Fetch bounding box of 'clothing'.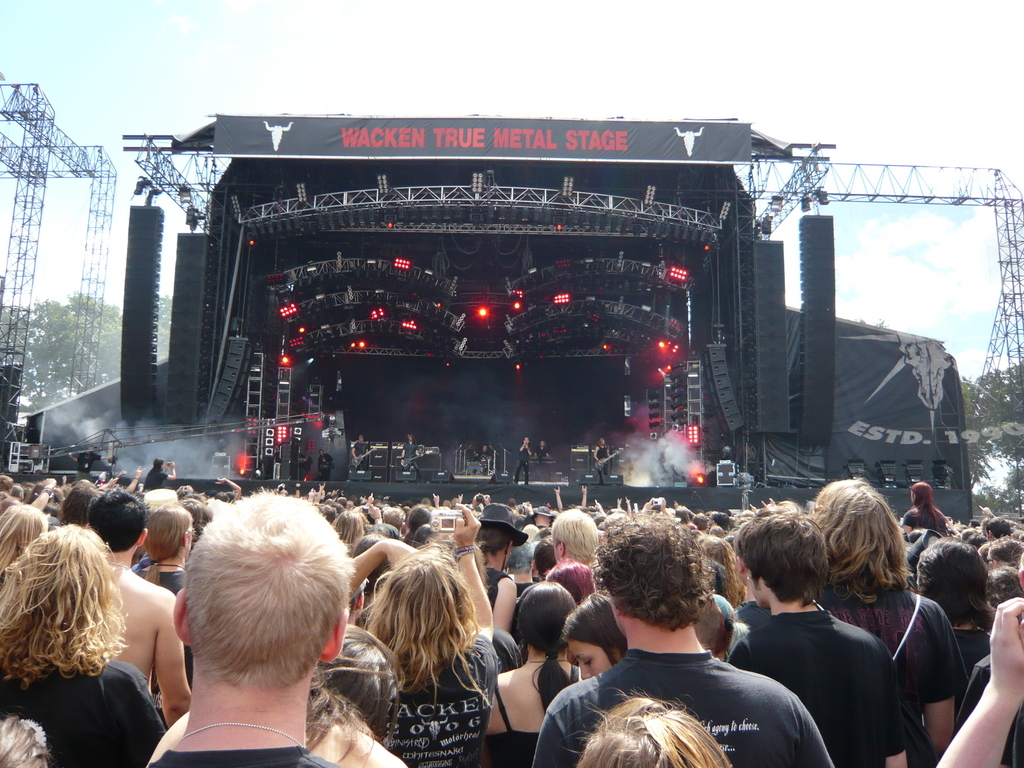
Bbox: crop(726, 608, 913, 767).
